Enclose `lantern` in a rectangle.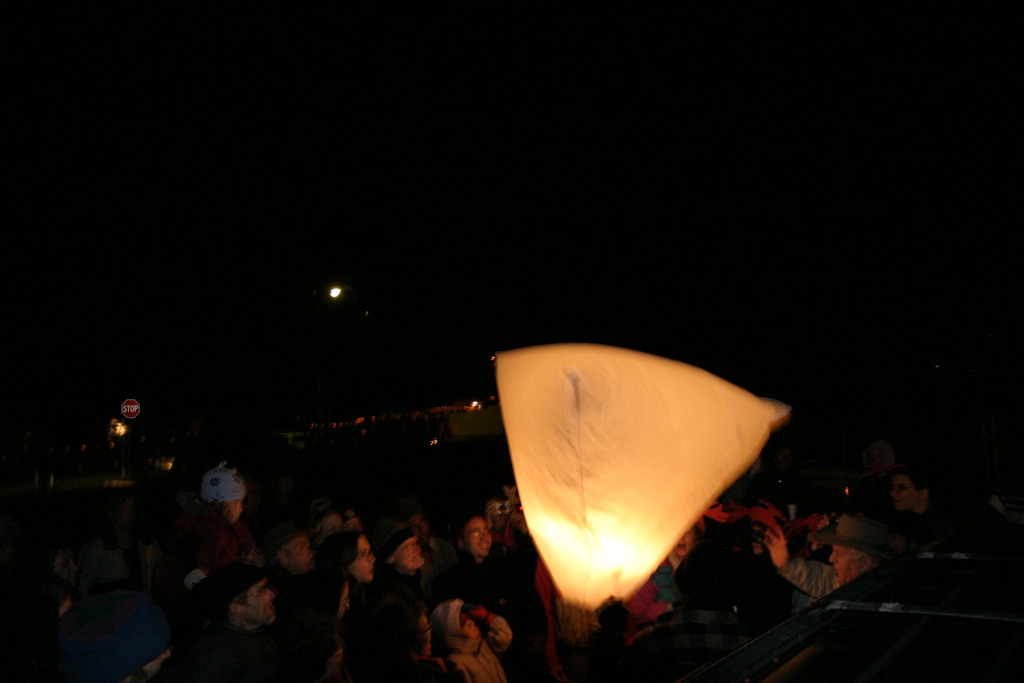
Rect(491, 347, 789, 607).
